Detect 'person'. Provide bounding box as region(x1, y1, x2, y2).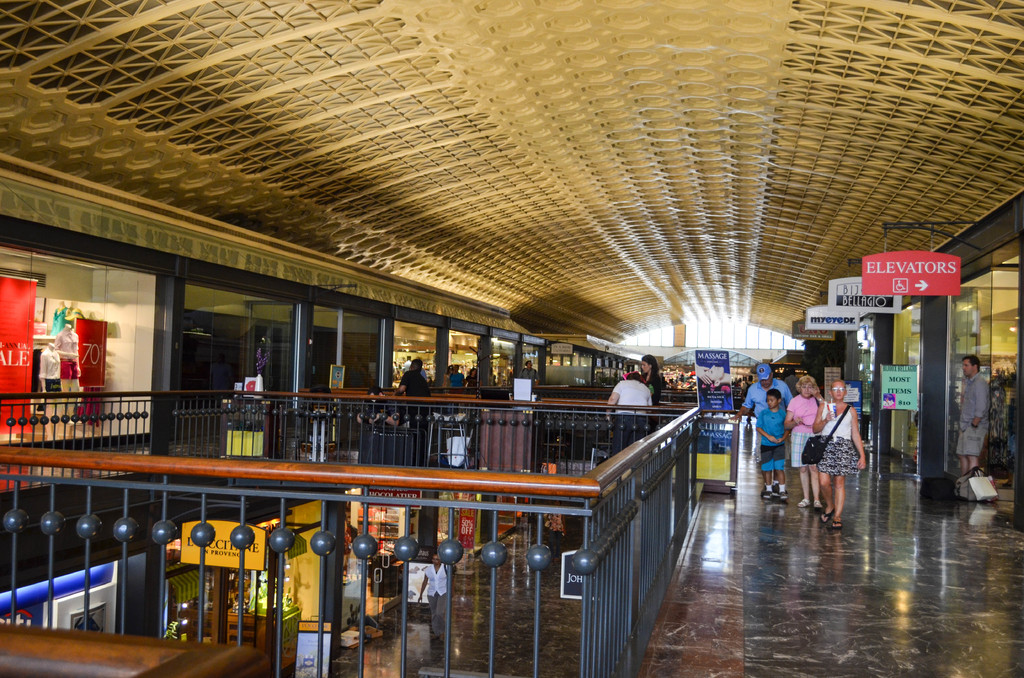
region(640, 352, 664, 424).
